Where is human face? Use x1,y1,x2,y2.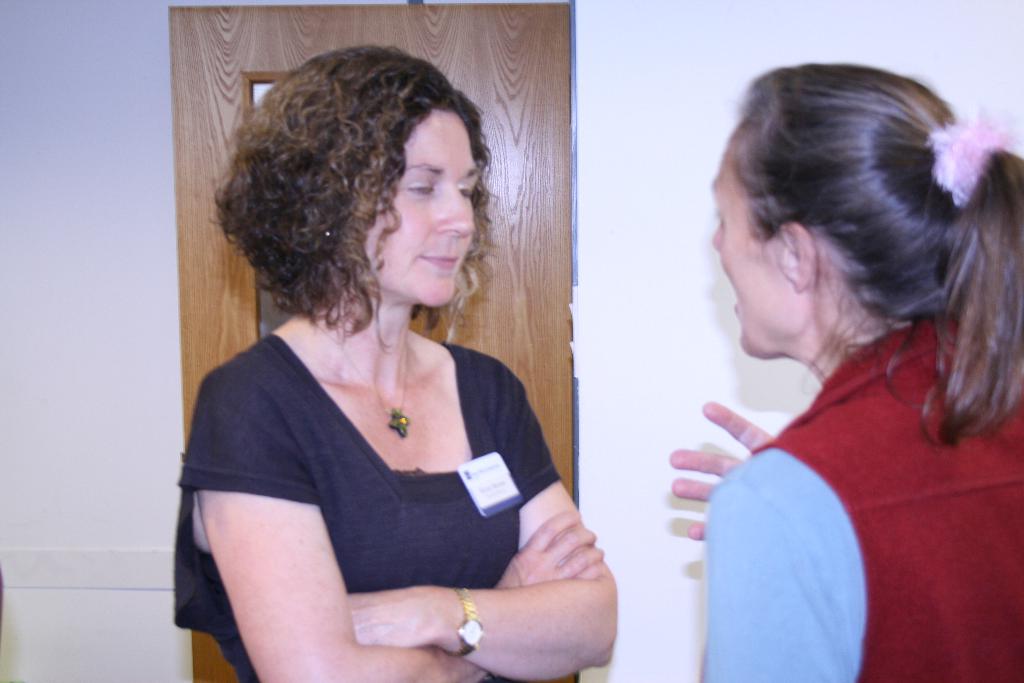
369,106,477,311.
